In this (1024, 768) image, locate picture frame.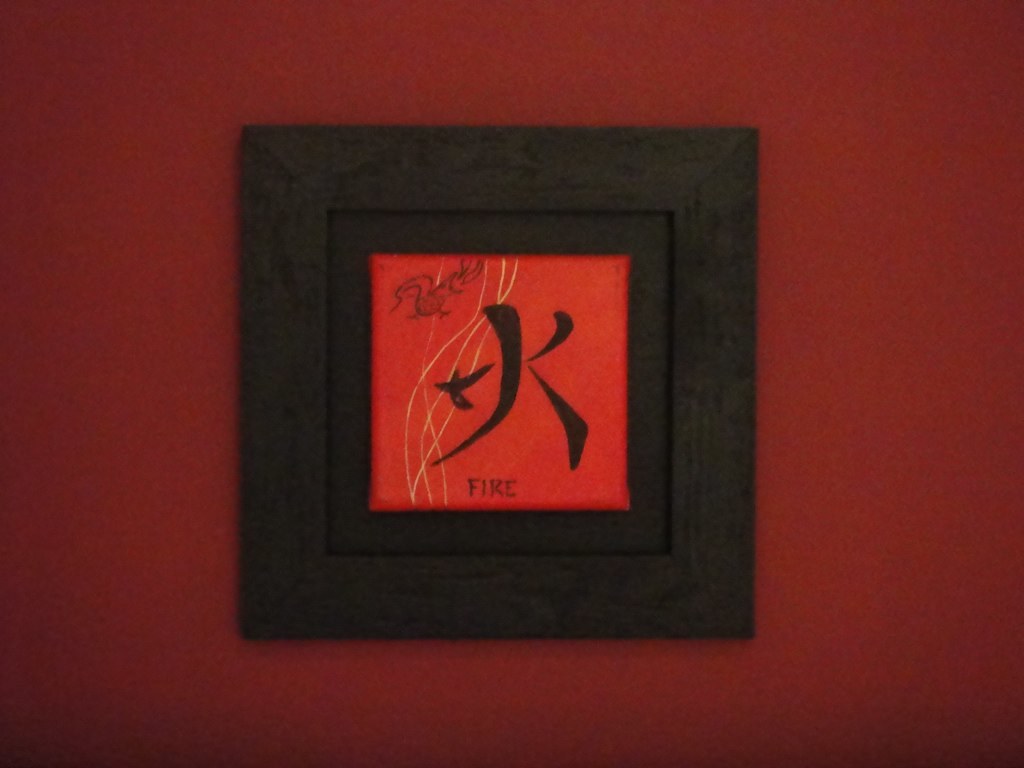
Bounding box: [left=240, top=138, right=735, bottom=650].
